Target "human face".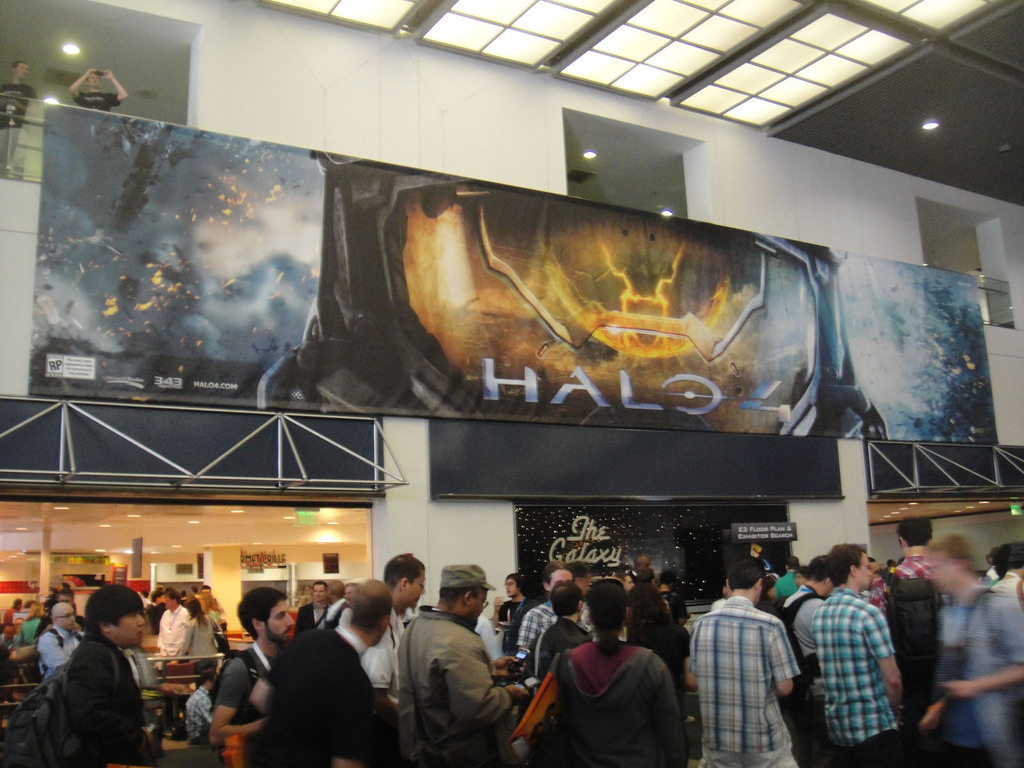
Target region: <region>261, 597, 289, 646</region>.
